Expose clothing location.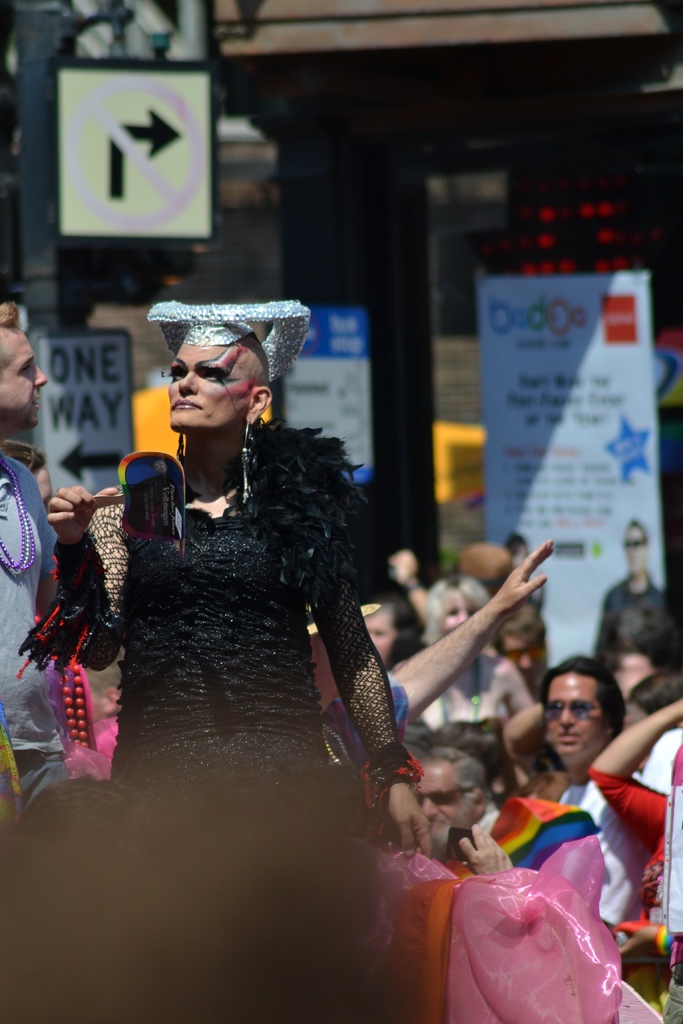
Exposed at 0 447 62 810.
